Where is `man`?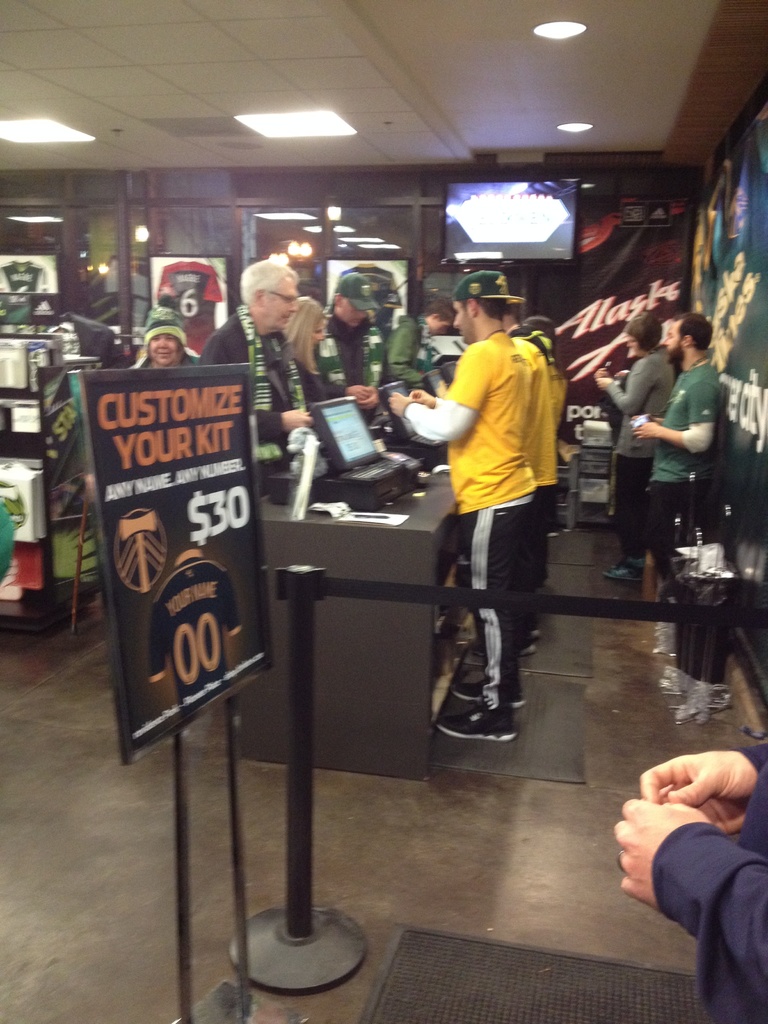
<region>200, 260, 325, 500</region>.
